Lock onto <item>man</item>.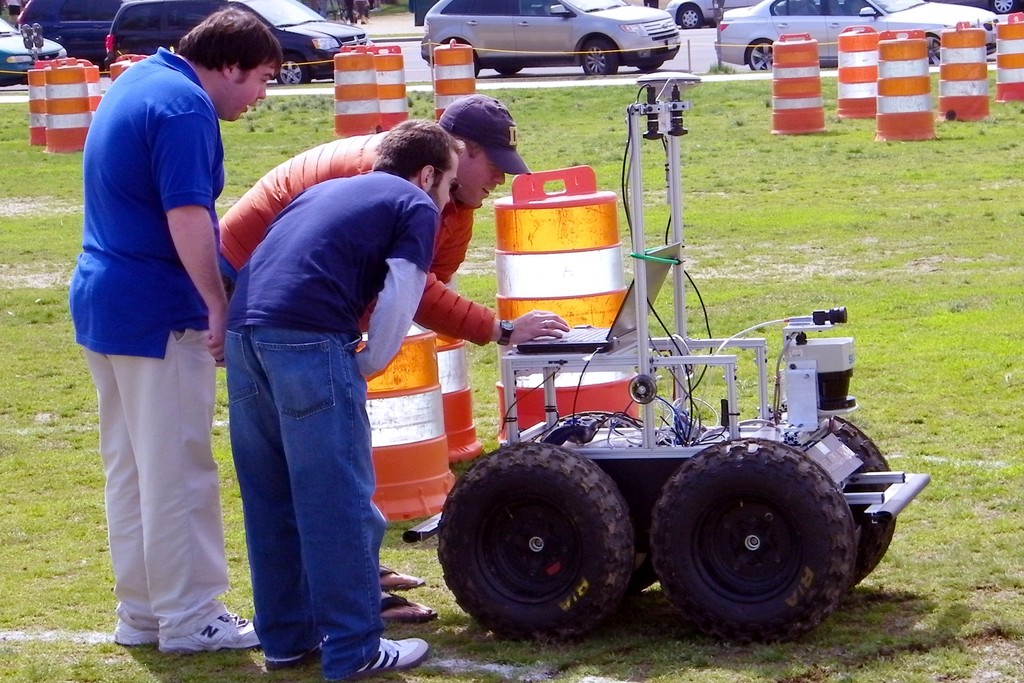
Locked: 216/96/572/627.
